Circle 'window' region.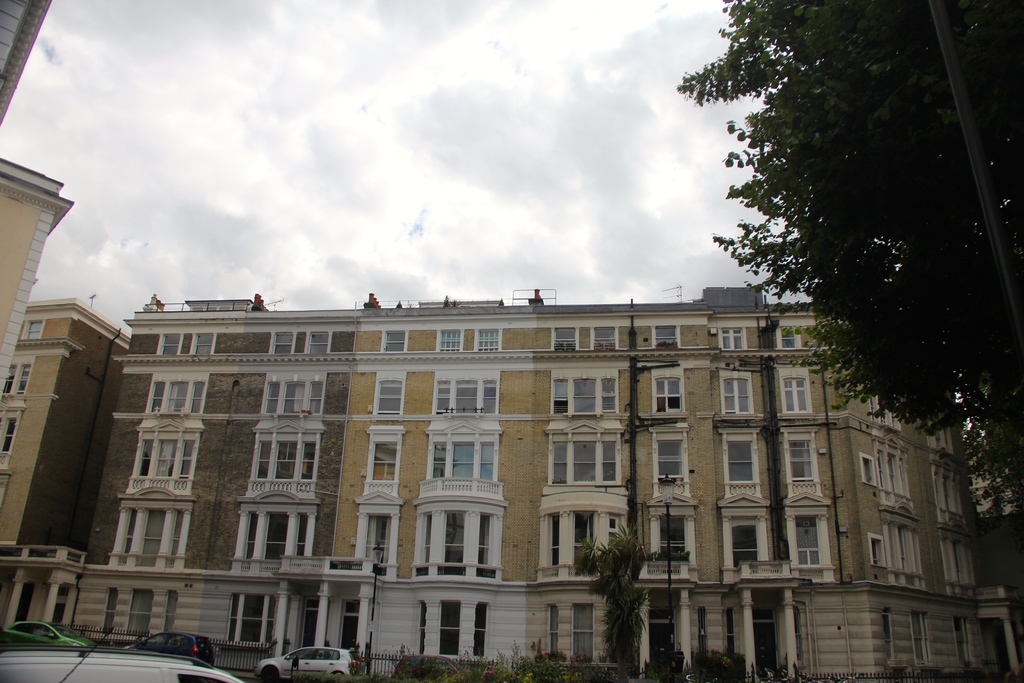
Region: 262,380,280,413.
